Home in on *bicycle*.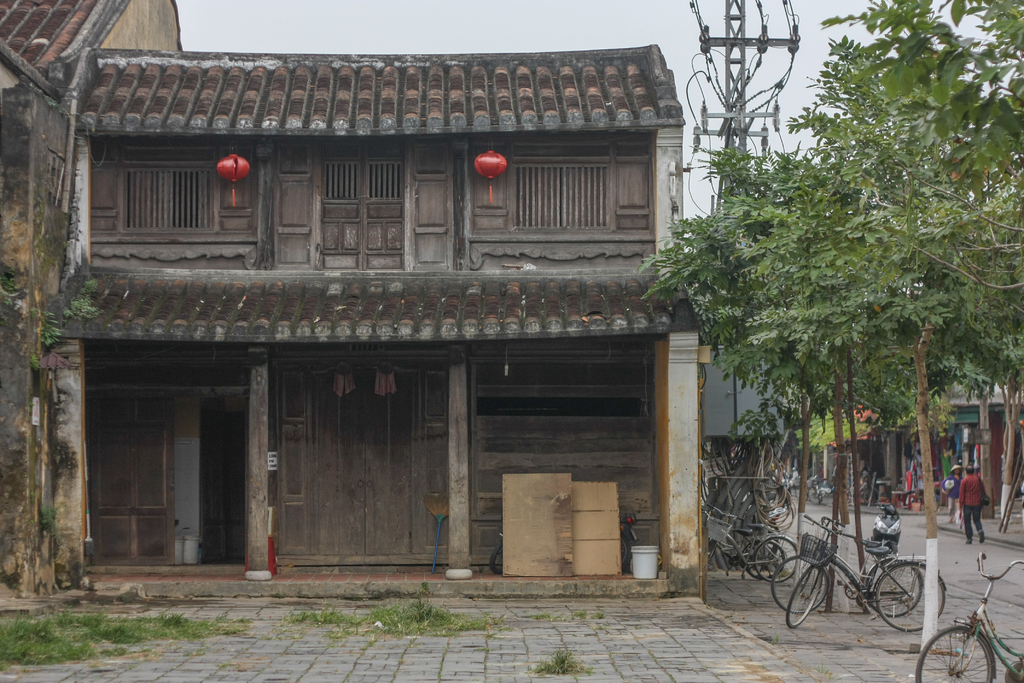
Homed in at (705,504,801,584).
